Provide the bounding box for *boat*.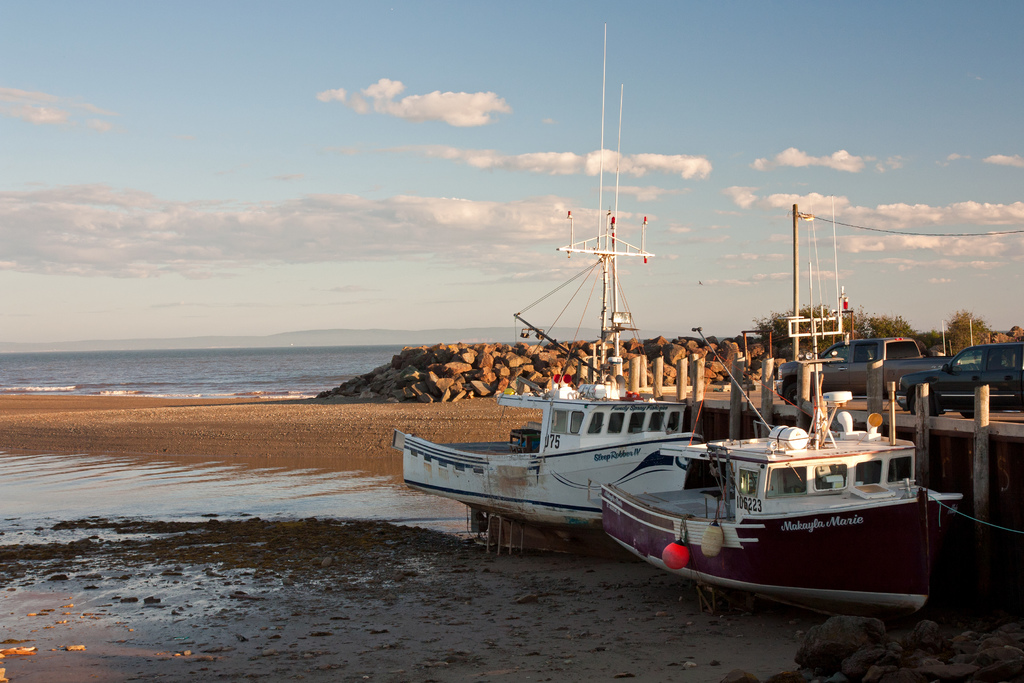
<region>596, 190, 965, 621</region>.
